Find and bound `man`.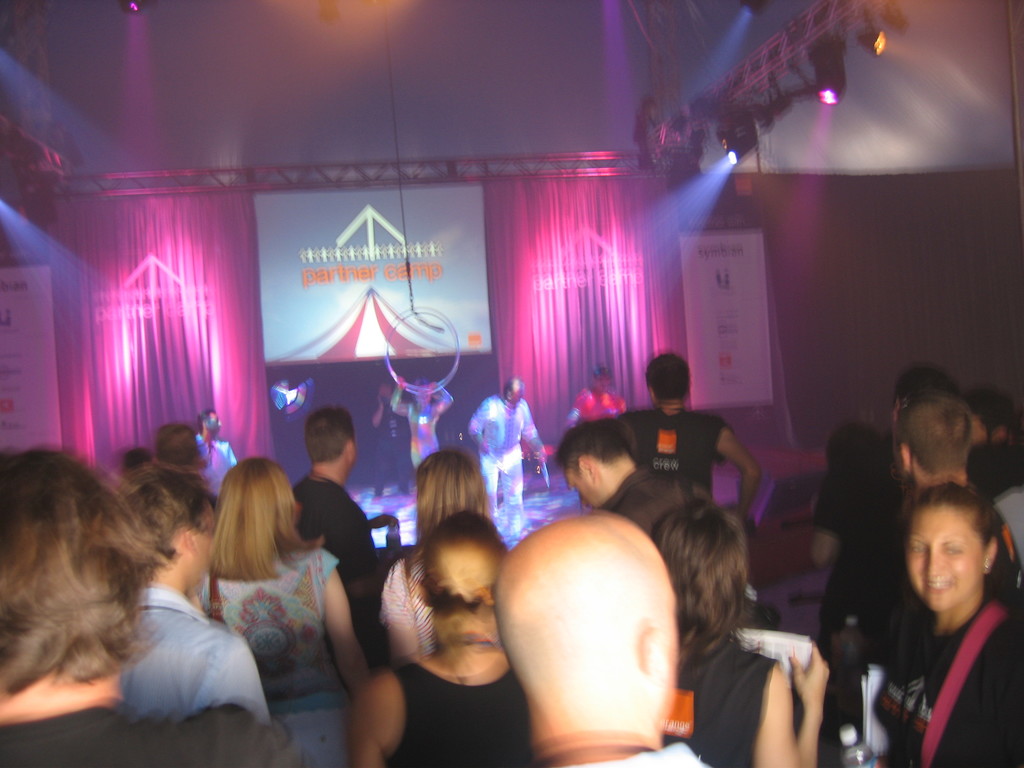
Bound: (292,406,380,614).
